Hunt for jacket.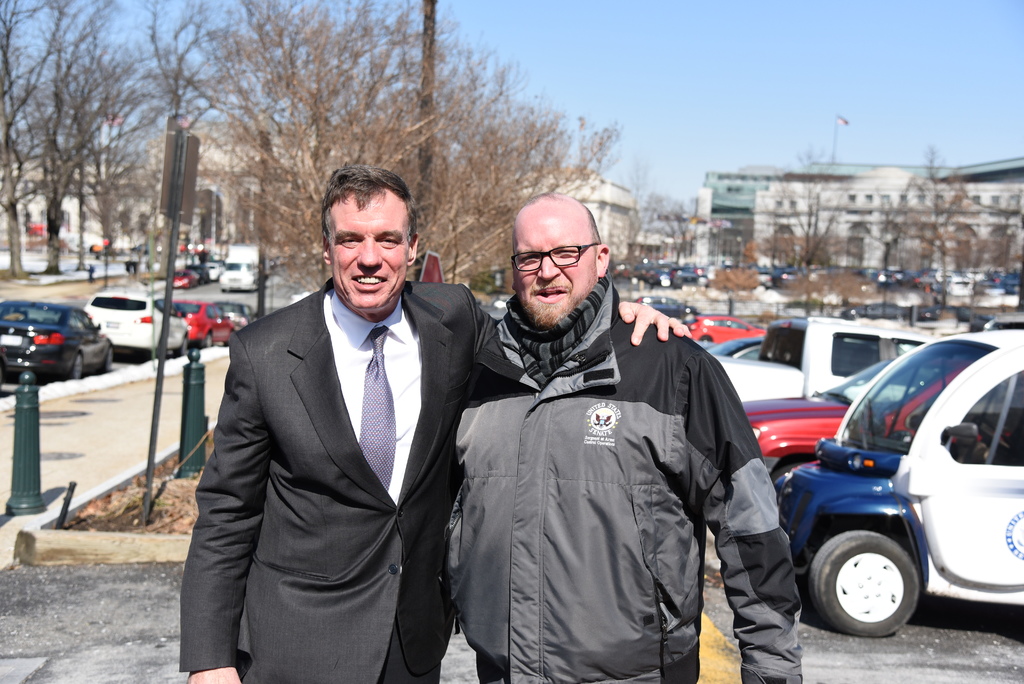
Hunted down at 444, 274, 805, 683.
